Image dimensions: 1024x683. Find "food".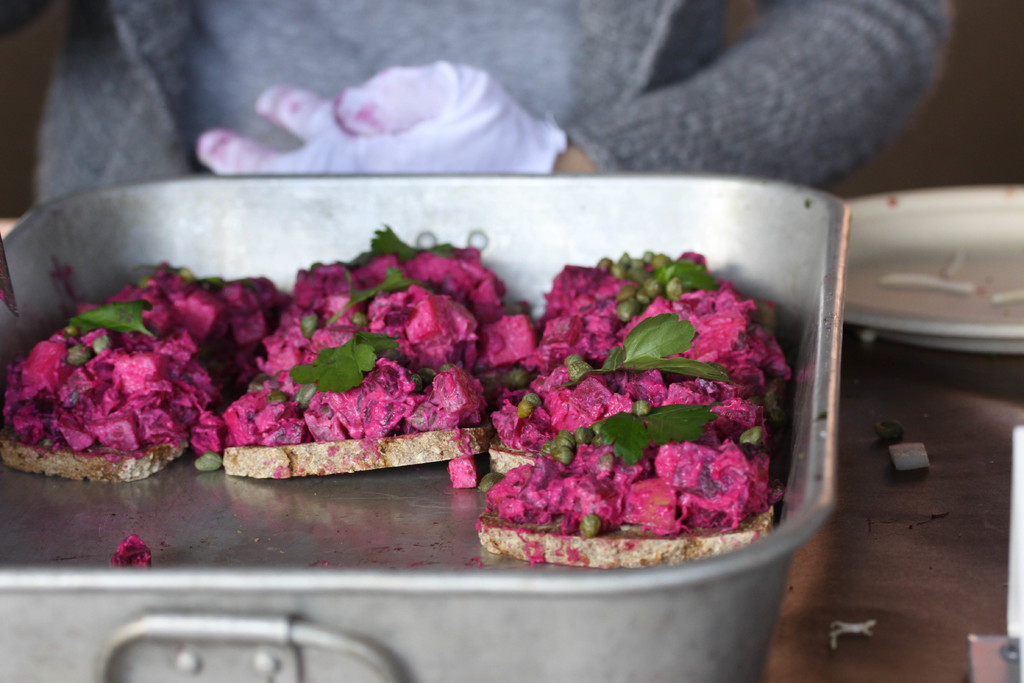
0,259,296,485.
